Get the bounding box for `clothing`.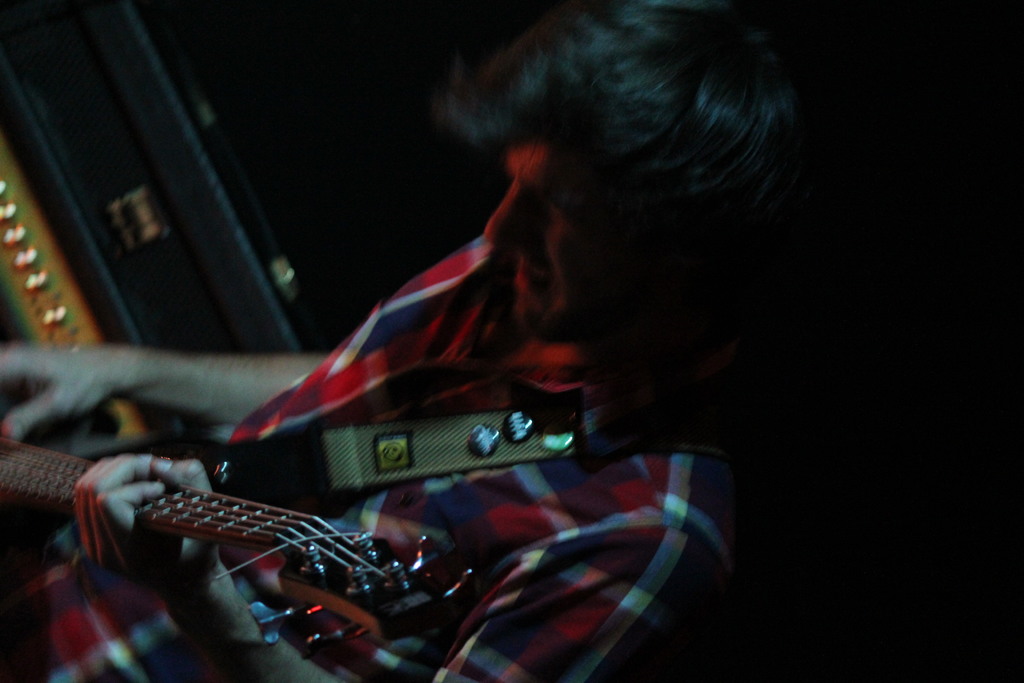
(x1=0, y1=232, x2=751, y2=682).
